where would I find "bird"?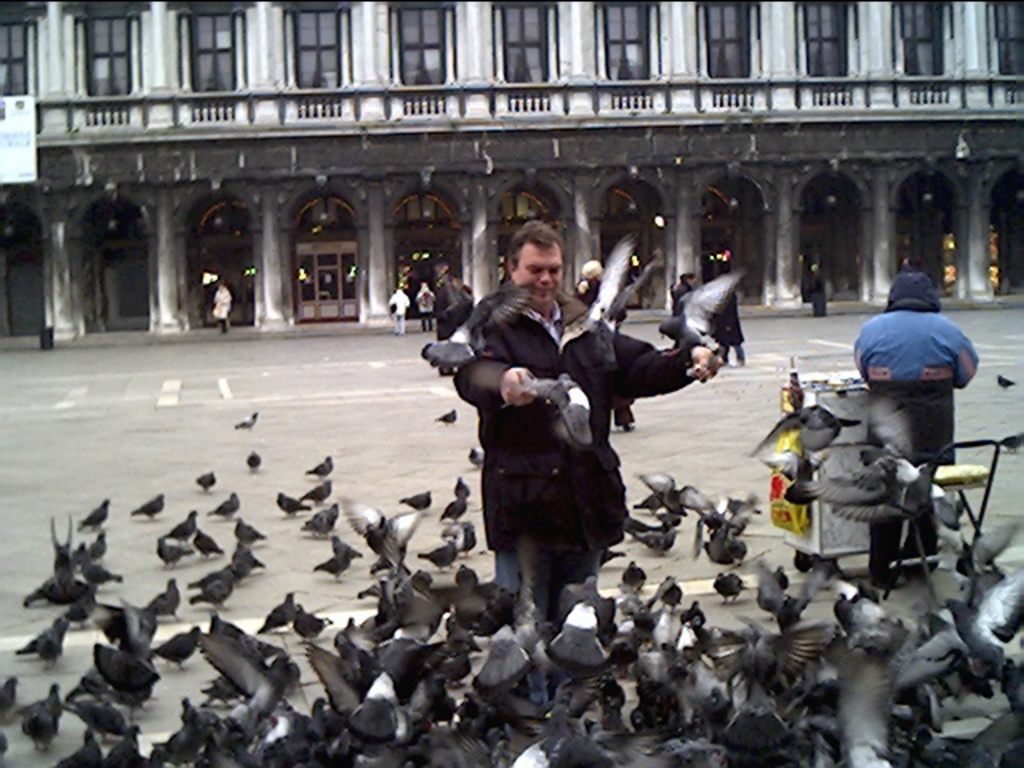
At [left=578, top=224, right=632, bottom=328].
